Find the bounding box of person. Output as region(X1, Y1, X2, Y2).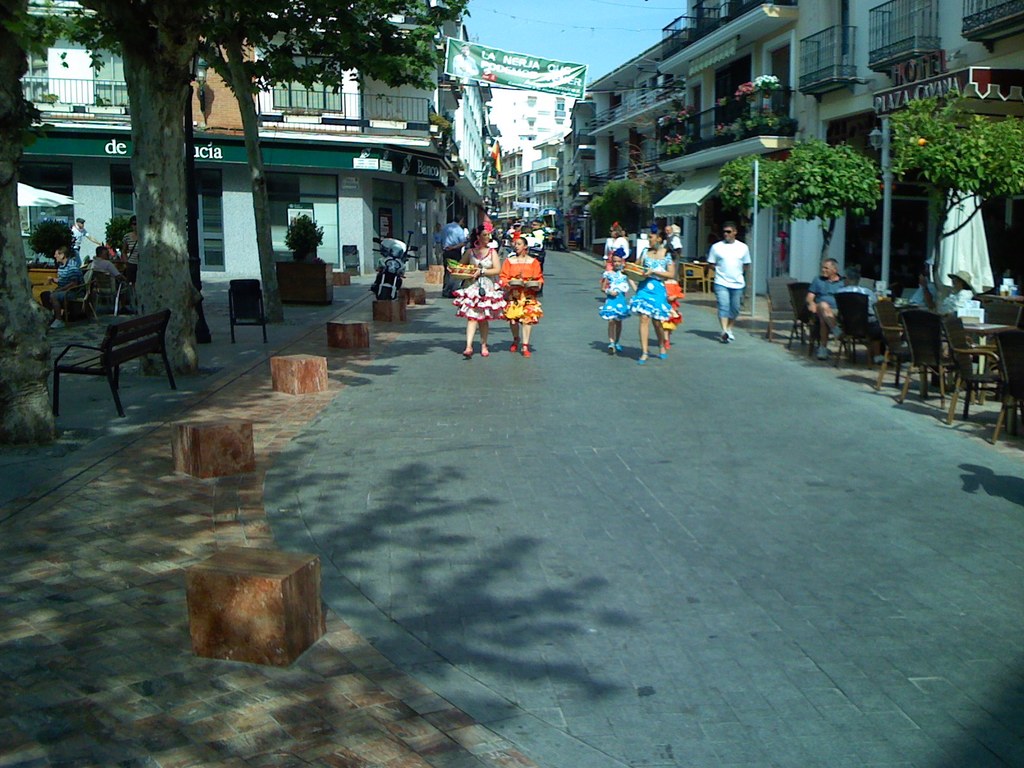
region(497, 237, 544, 356).
